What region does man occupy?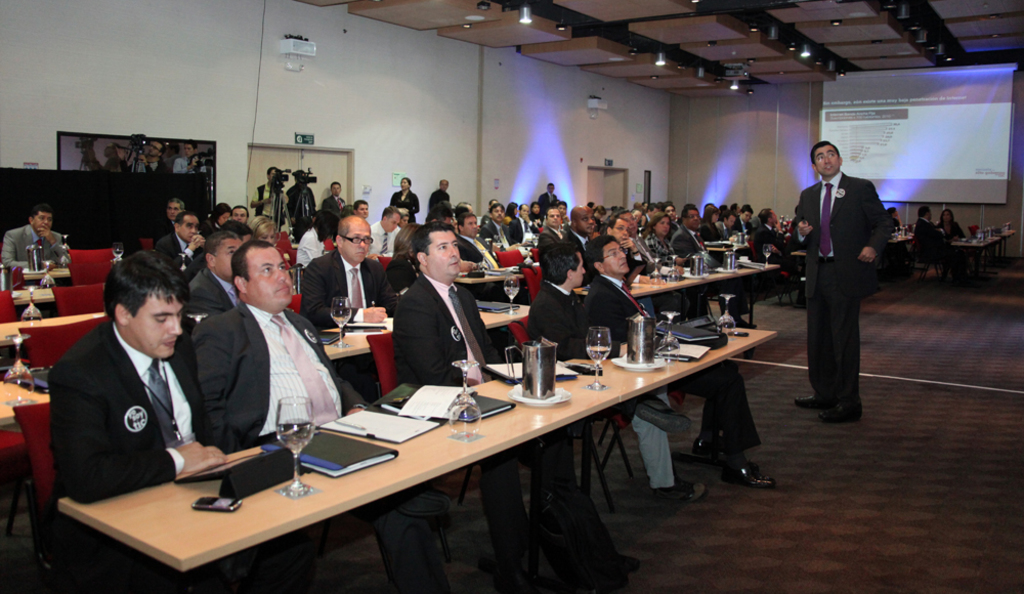
{"left": 703, "top": 201, "right": 713, "bottom": 213}.
